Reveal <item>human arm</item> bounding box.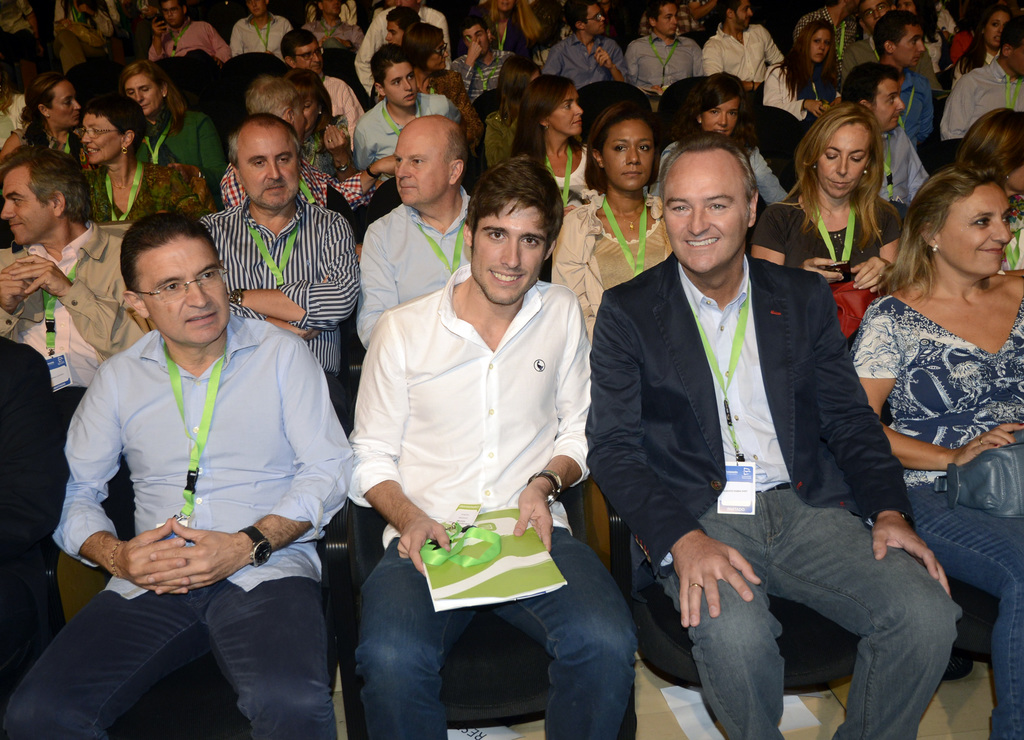
Revealed: Rect(762, 26, 782, 63).
